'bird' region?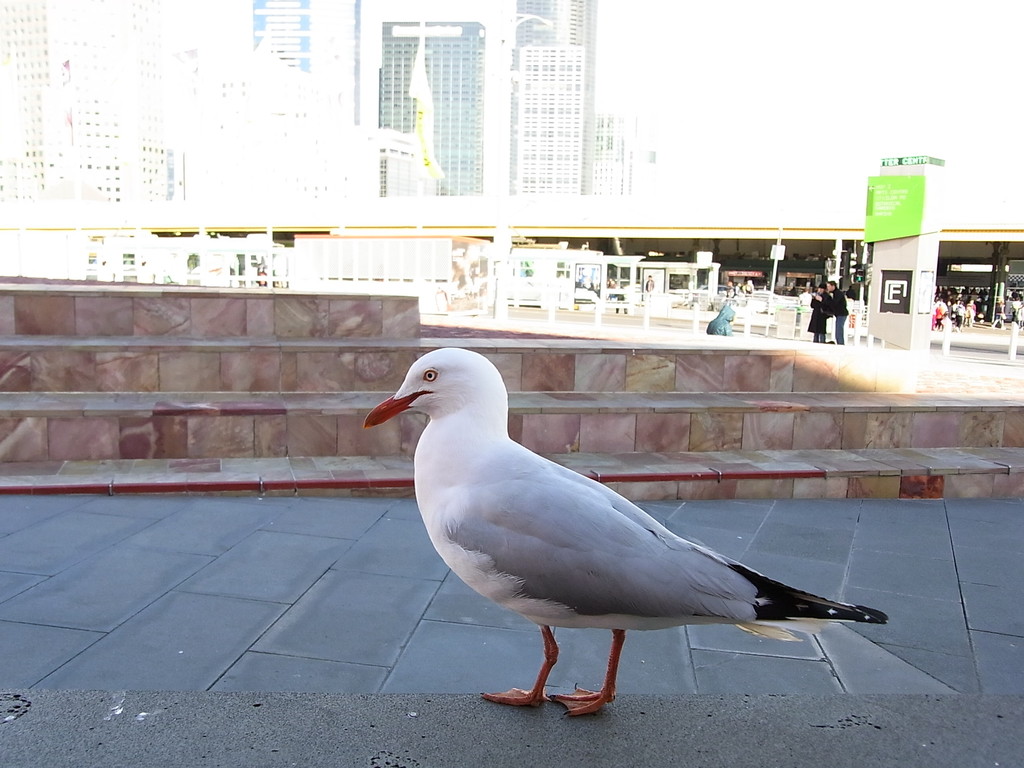
bbox(305, 367, 900, 707)
